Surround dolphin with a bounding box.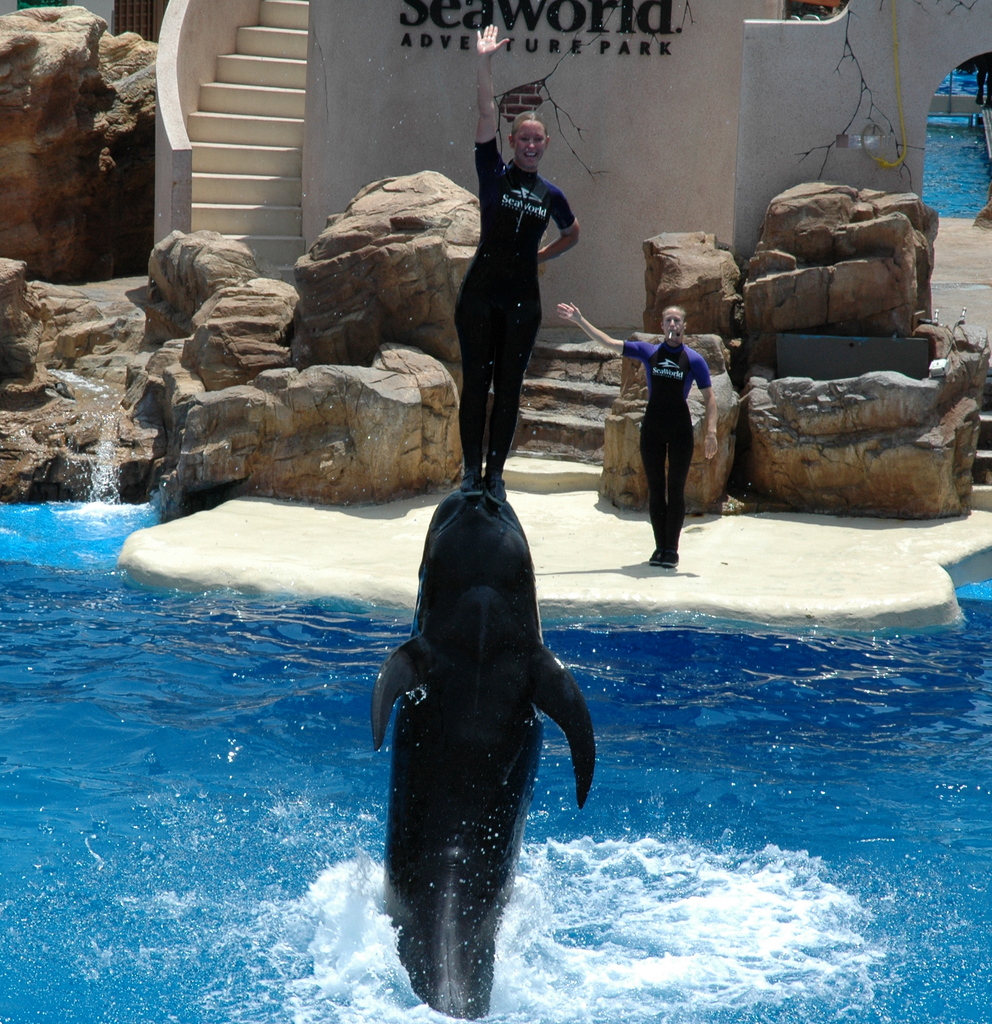
select_region(370, 477, 599, 1021).
